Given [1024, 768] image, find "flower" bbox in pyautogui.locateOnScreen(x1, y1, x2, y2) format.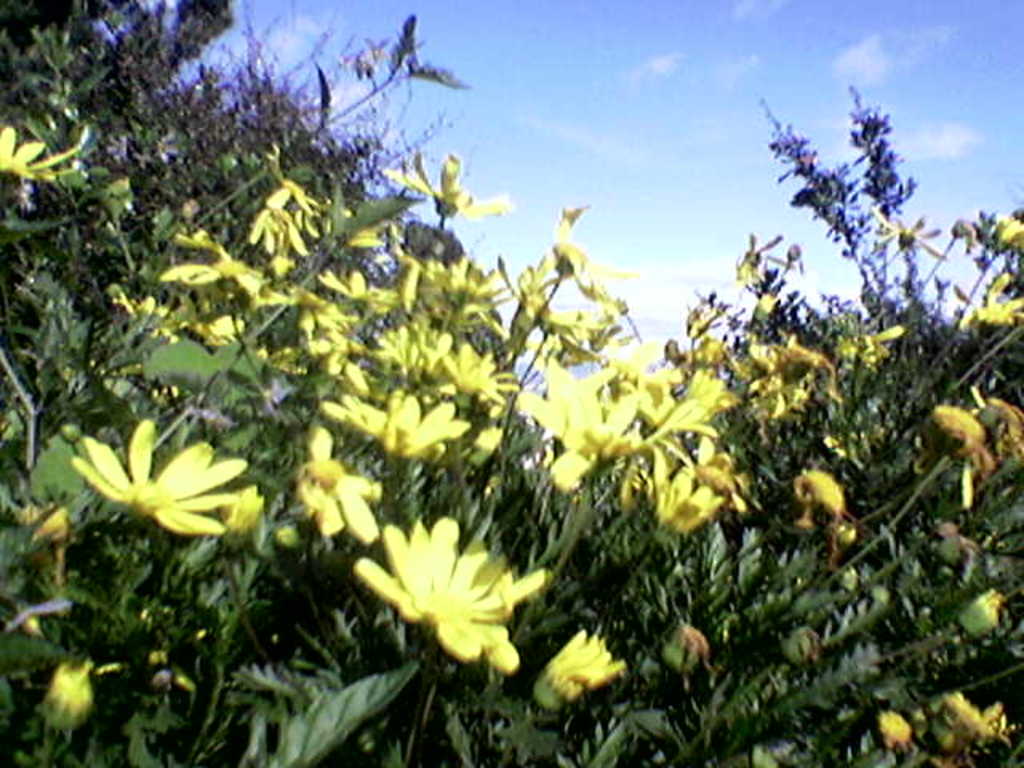
pyautogui.locateOnScreen(525, 622, 635, 718).
